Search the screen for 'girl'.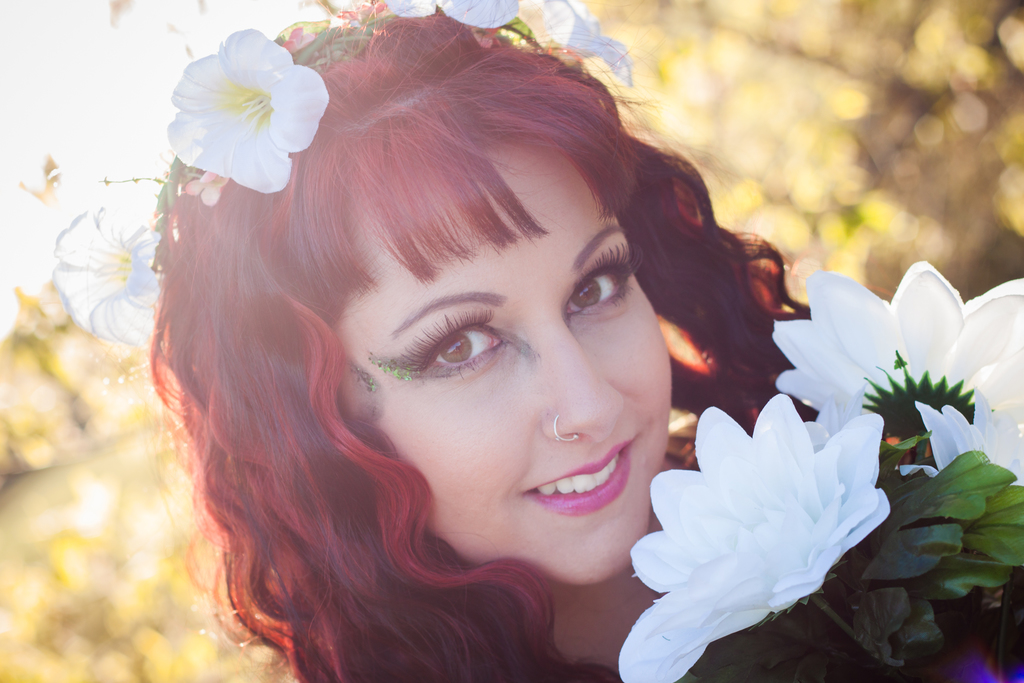
Found at x1=92 y1=0 x2=1023 y2=682.
